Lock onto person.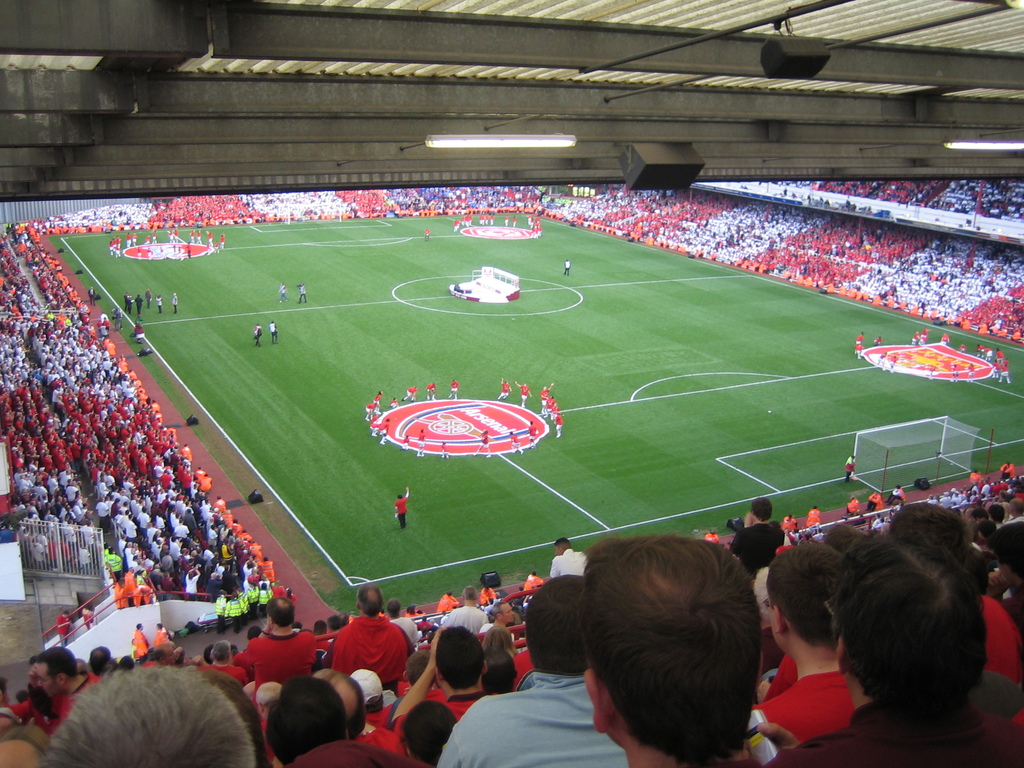
Locked: 842 452 857 484.
